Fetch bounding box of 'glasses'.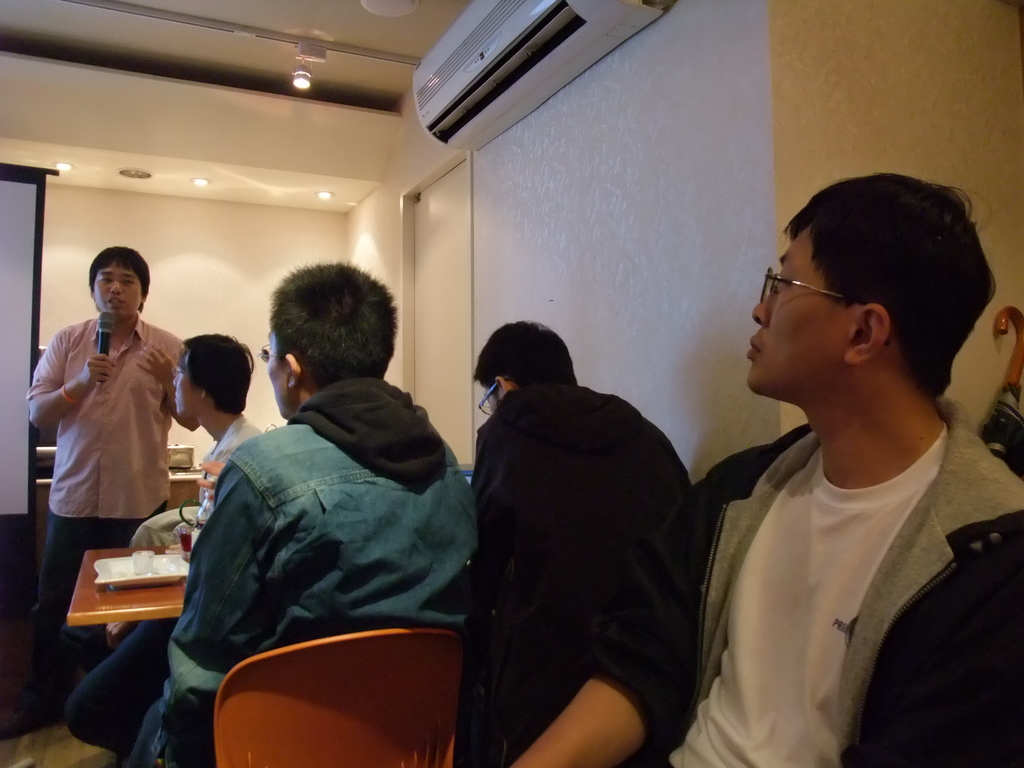
Bbox: pyautogui.locateOnScreen(479, 378, 512, 417).
